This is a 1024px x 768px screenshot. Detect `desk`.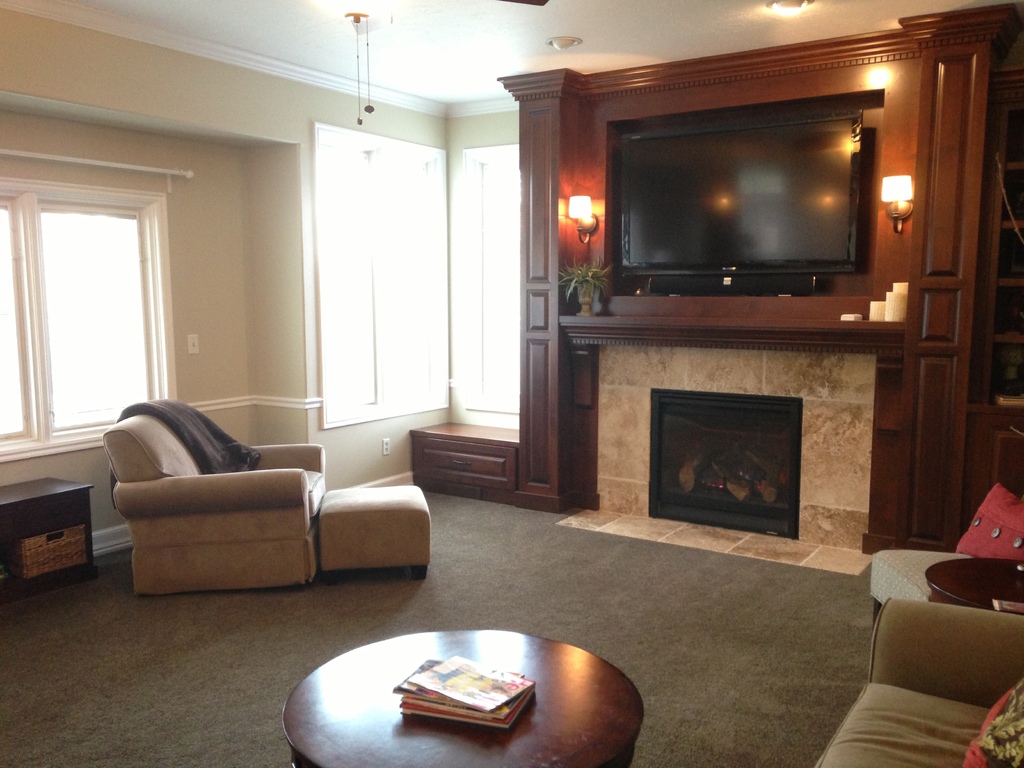
0 474 89 604.
